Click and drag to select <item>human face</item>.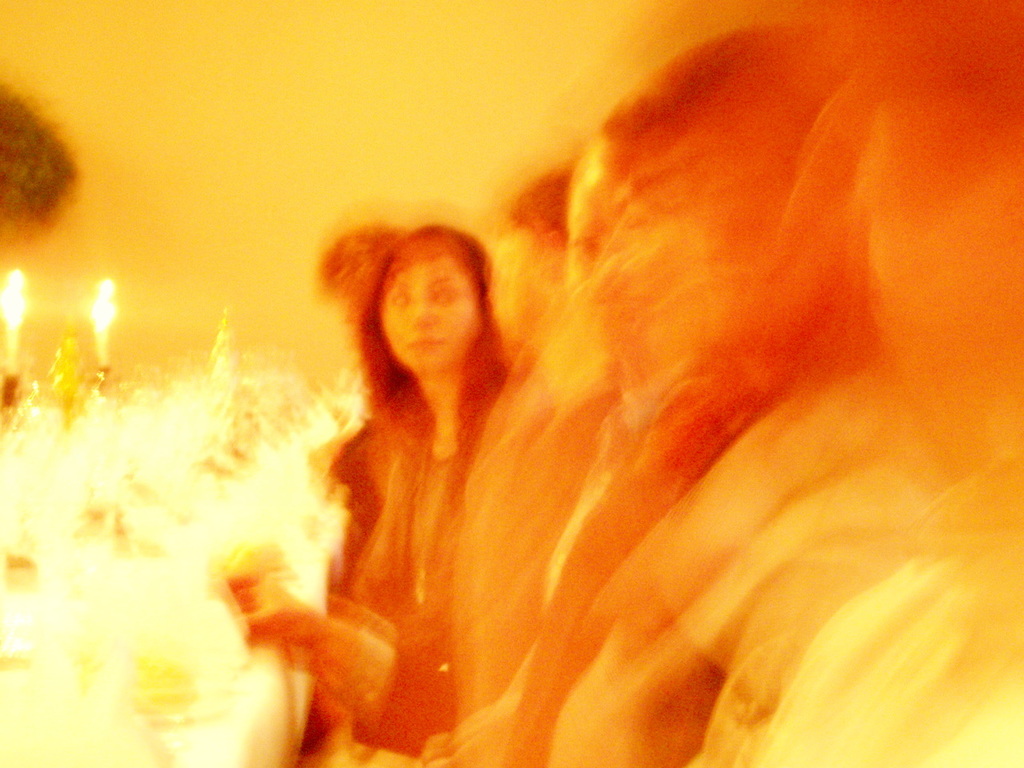
Selection: Rect(378, 256, 484, 372).
